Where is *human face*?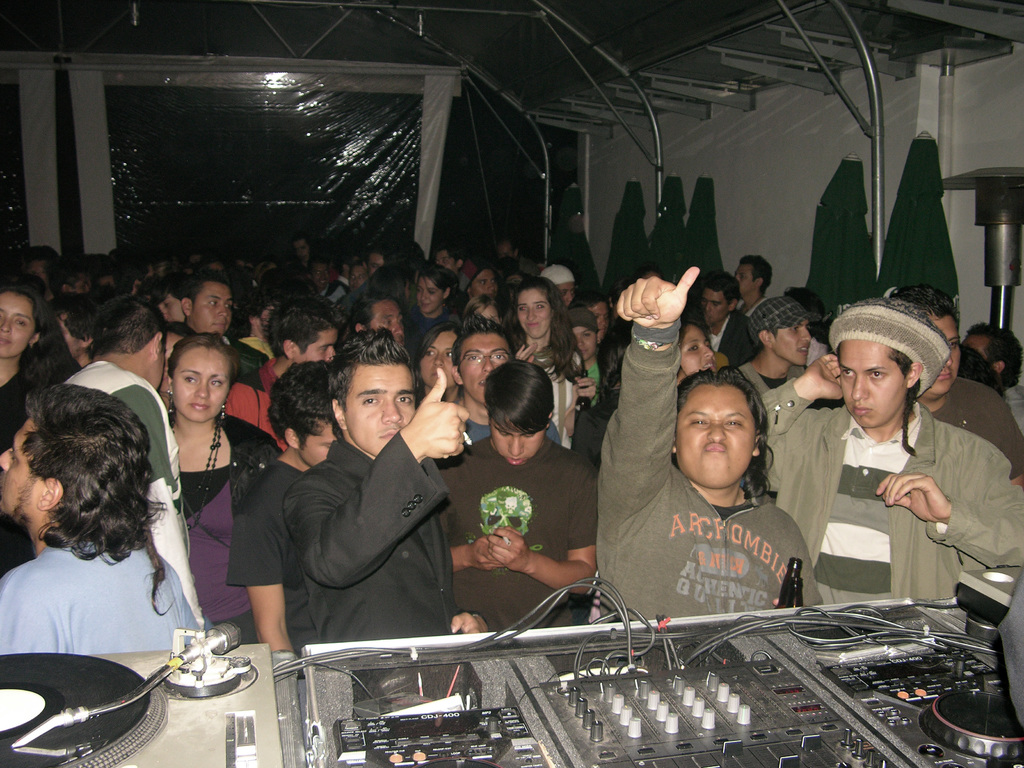
(x1=771, y1=319, x2=809, y2=364).
